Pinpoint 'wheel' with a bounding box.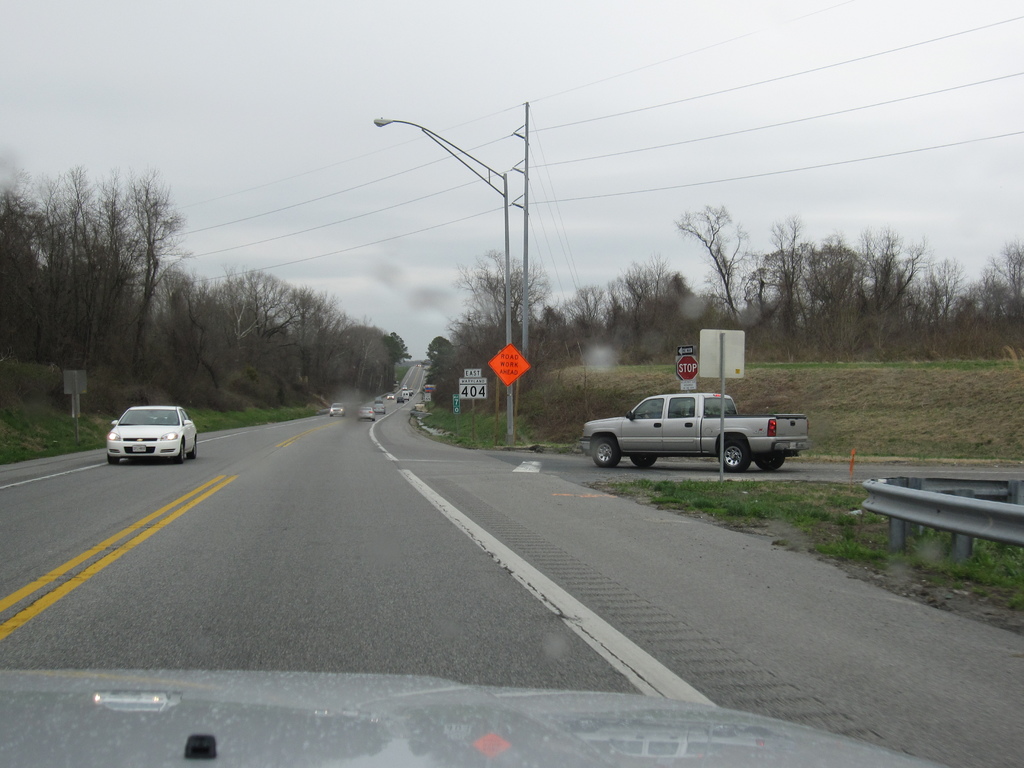
x1=593, y1=435, x2=626, y2=463.
